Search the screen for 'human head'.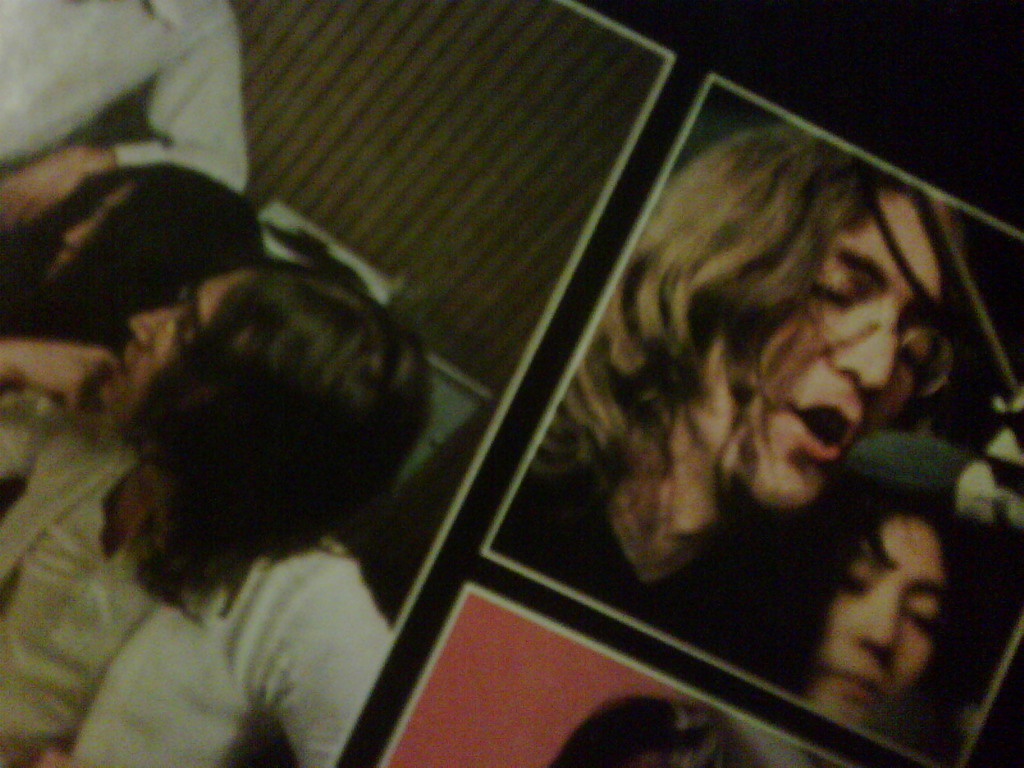
Found at (left=557, top=113, right=957, bottom=535).
